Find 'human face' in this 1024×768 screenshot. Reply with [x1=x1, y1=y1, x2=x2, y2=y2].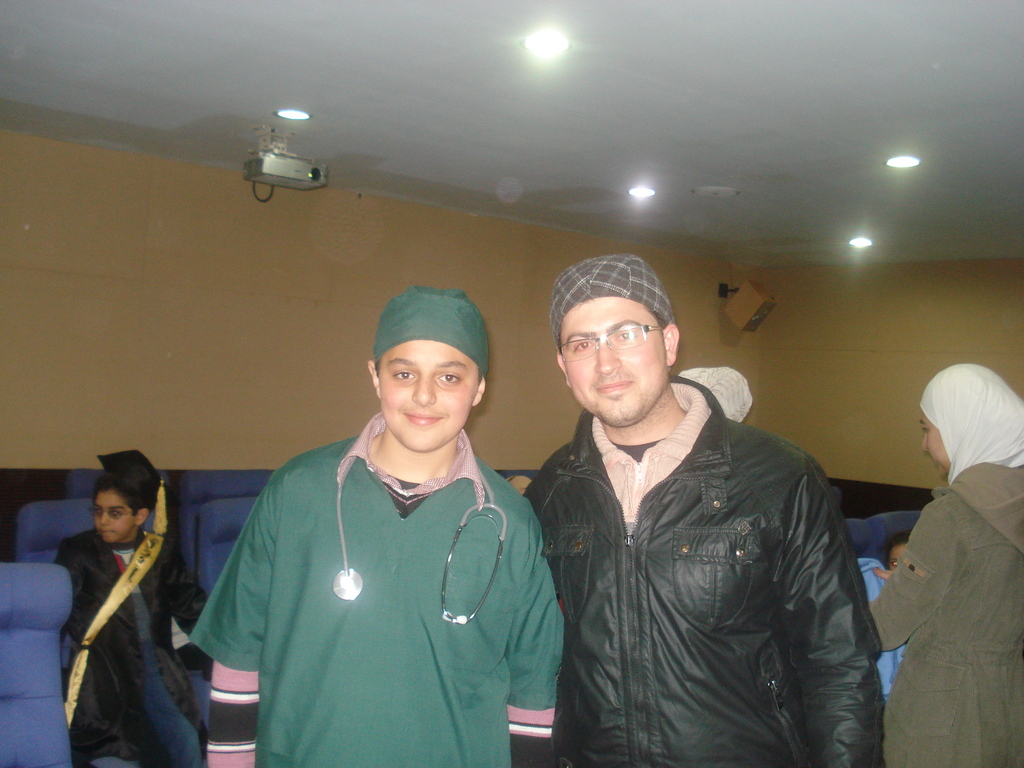
[x1=920, y1=410, x2=948, y2=476].
